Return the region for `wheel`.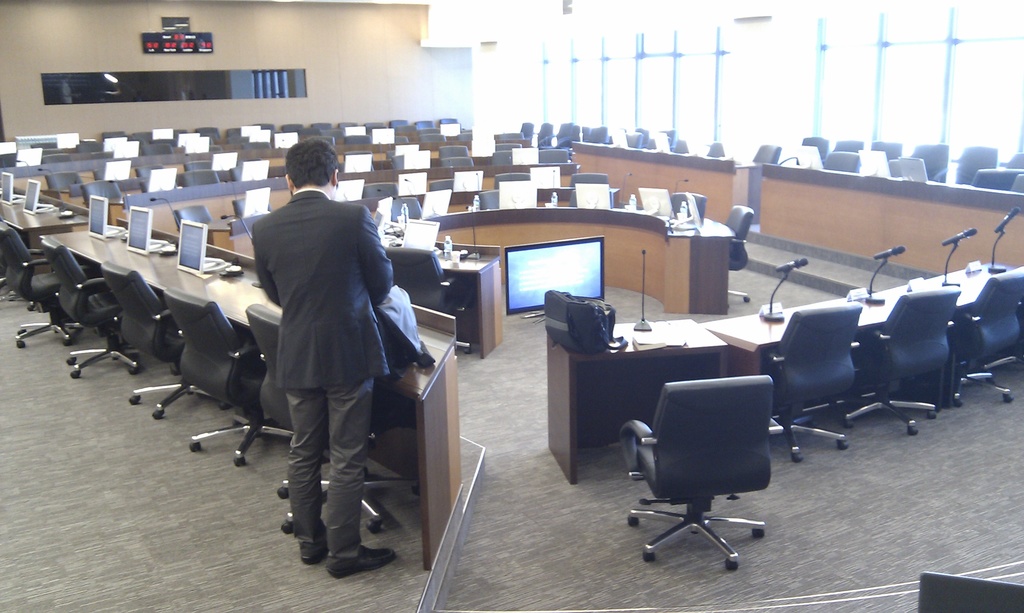
region(844, 419, 853, 430).
